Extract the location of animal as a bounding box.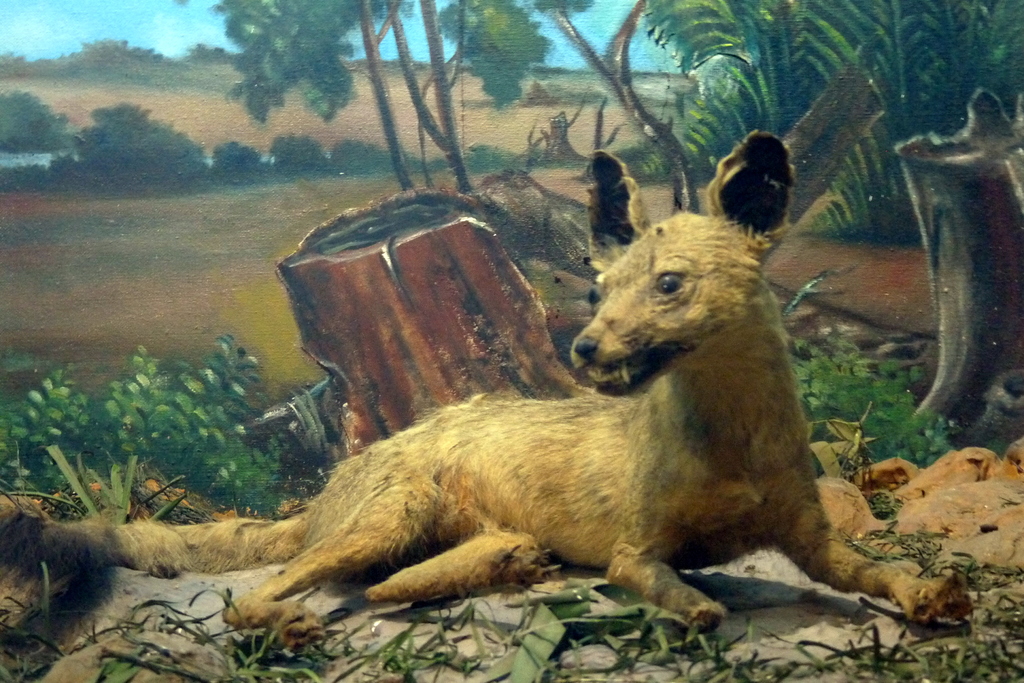
56:127:972:654.
